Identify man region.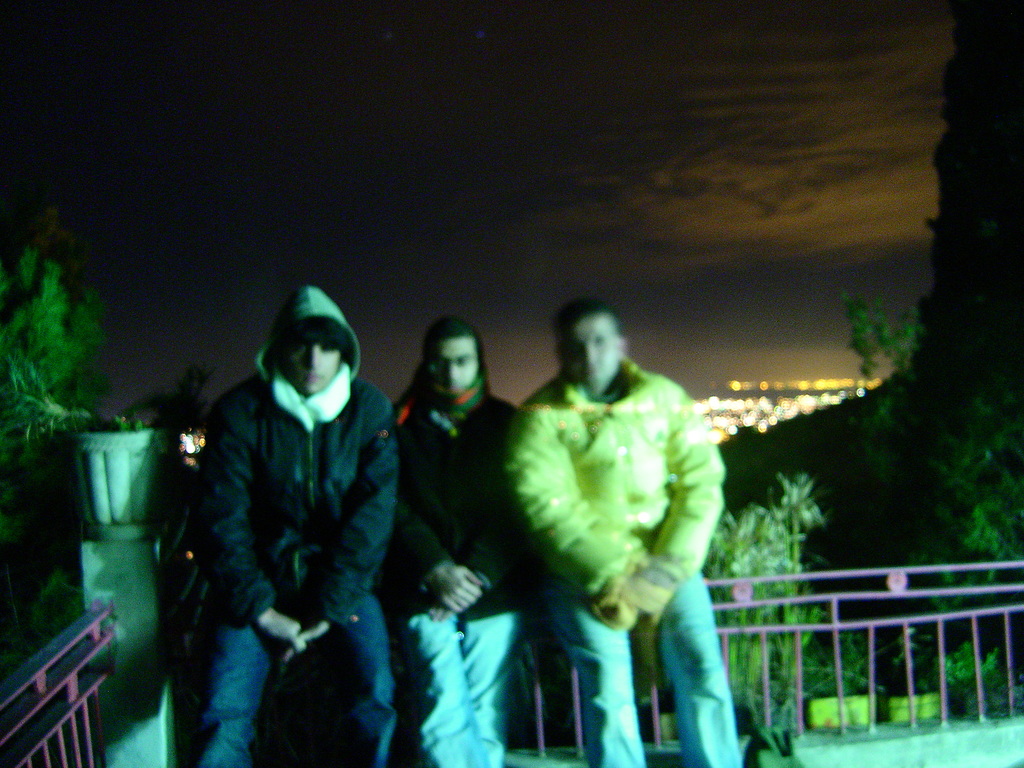
Region: 153, 283, 421, 754.
